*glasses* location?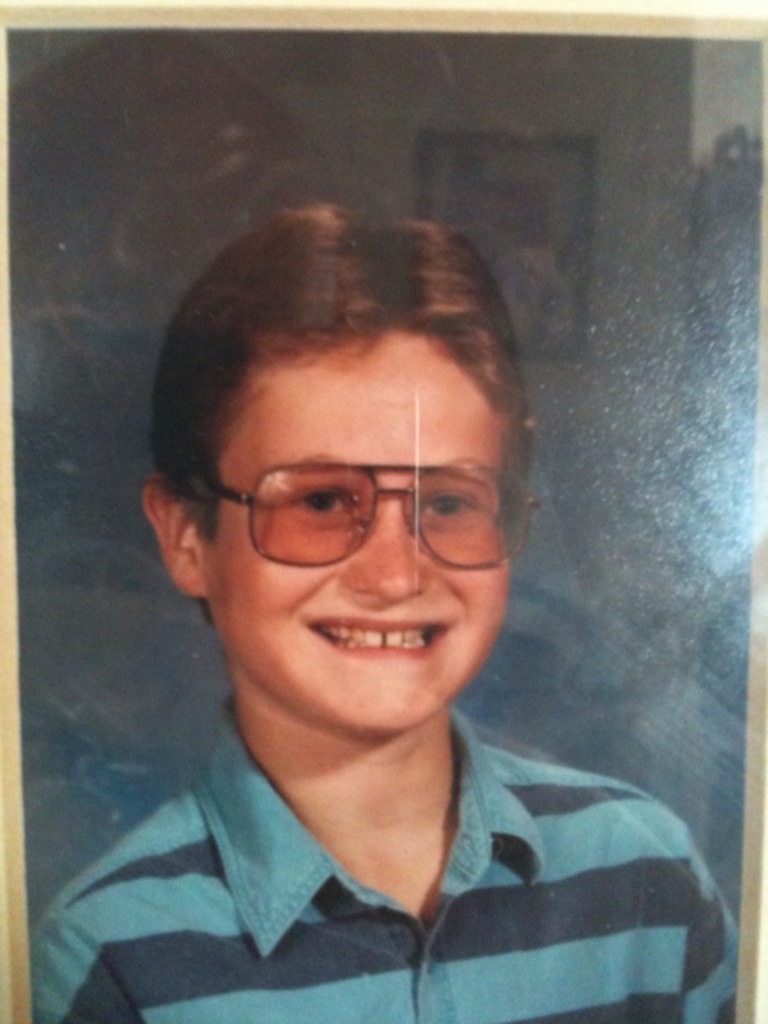
x1=189, y1=458, x2=538, y2=570
